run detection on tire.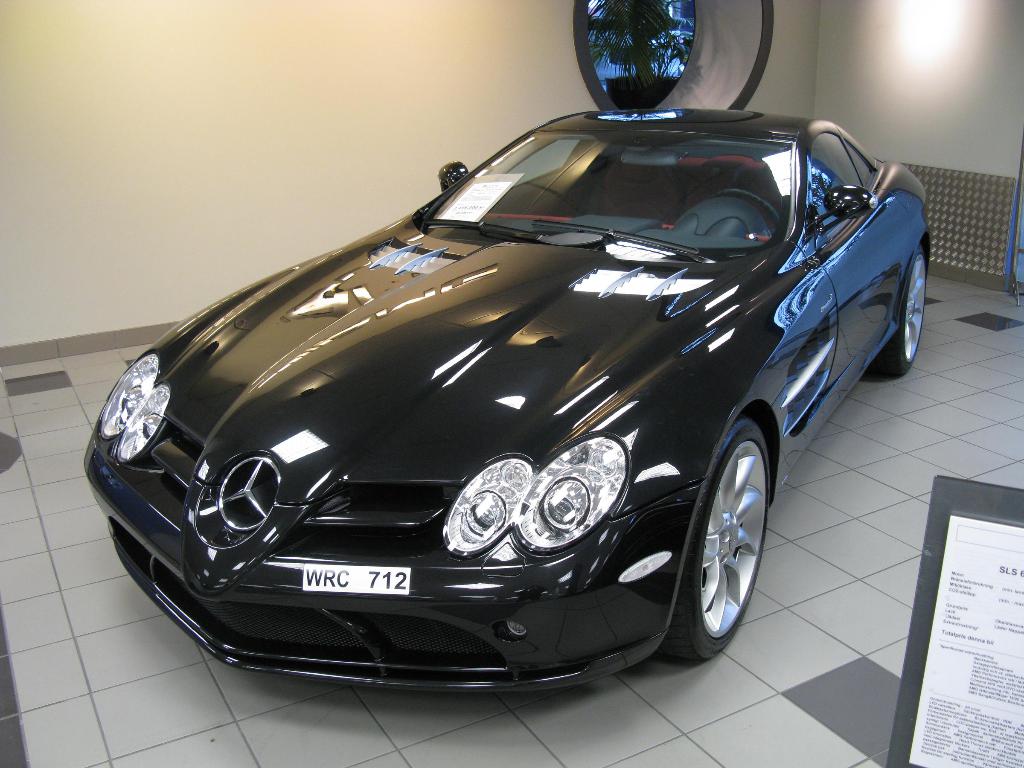
Result: Rect(872, 249, 927, 378).
